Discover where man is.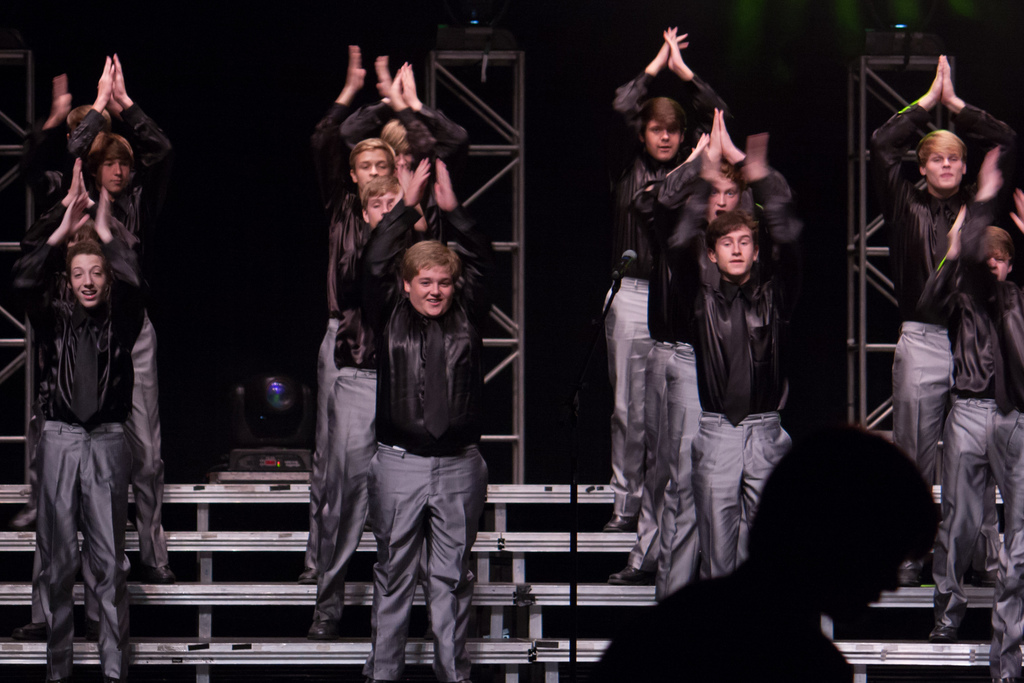
Discovered at [x1=590, y1=421, x2=938, y2=682].
